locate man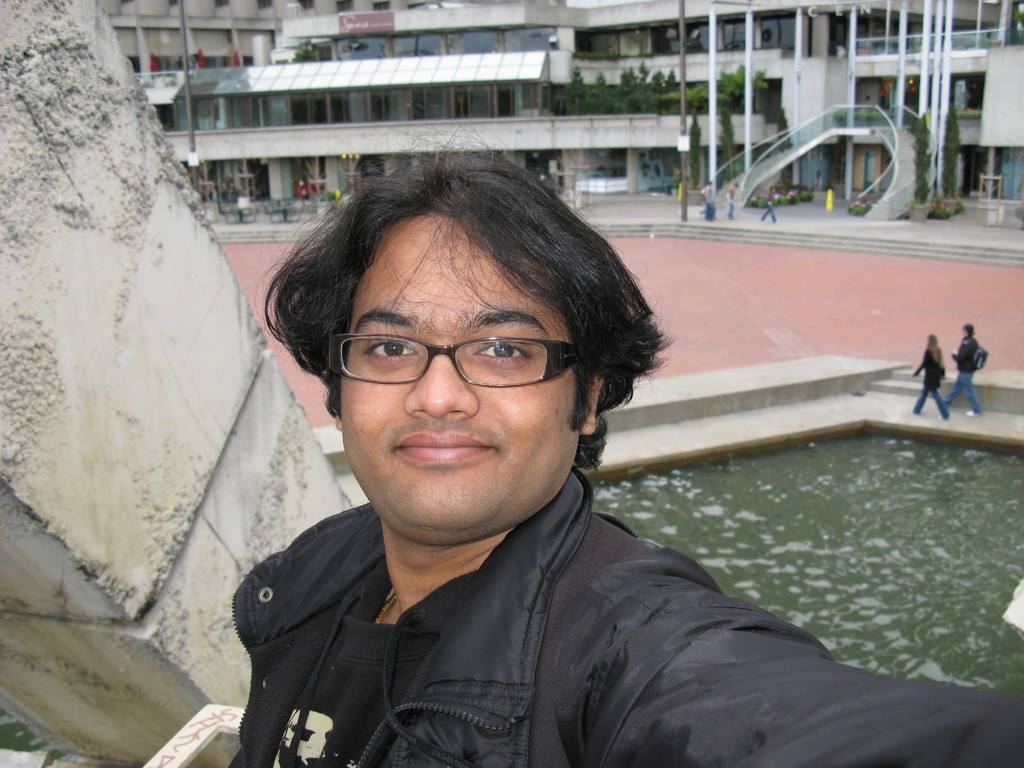
bbox=[946, 322, 980, 419]
